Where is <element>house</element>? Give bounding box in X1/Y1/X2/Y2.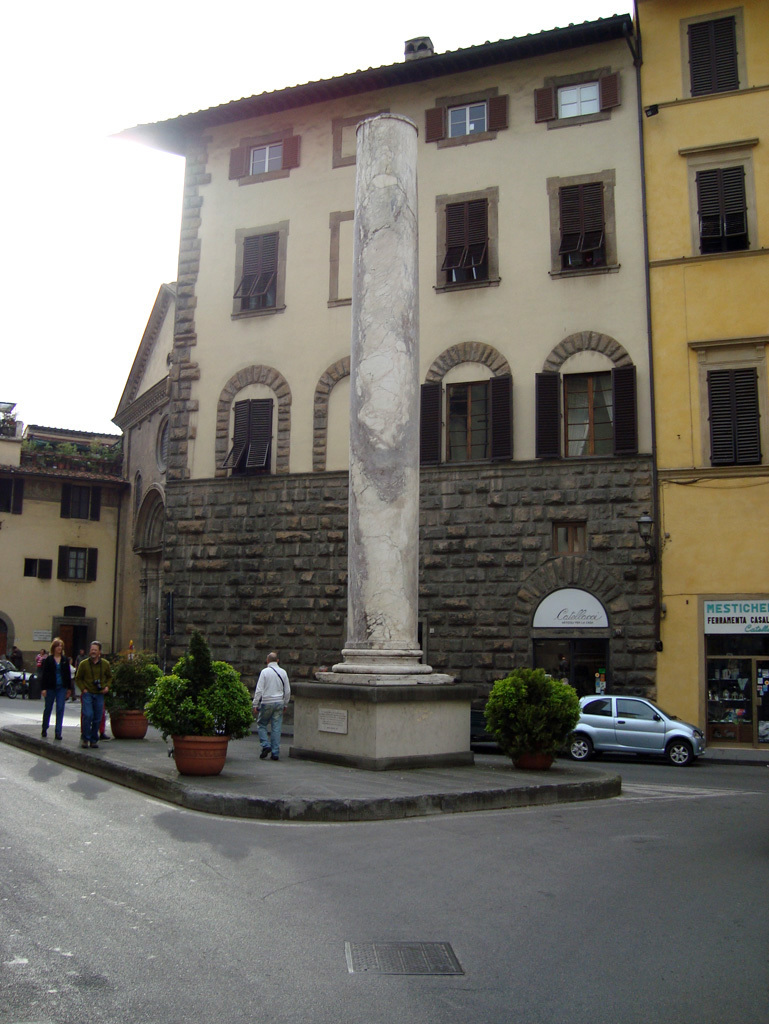
109/0/768/747.
